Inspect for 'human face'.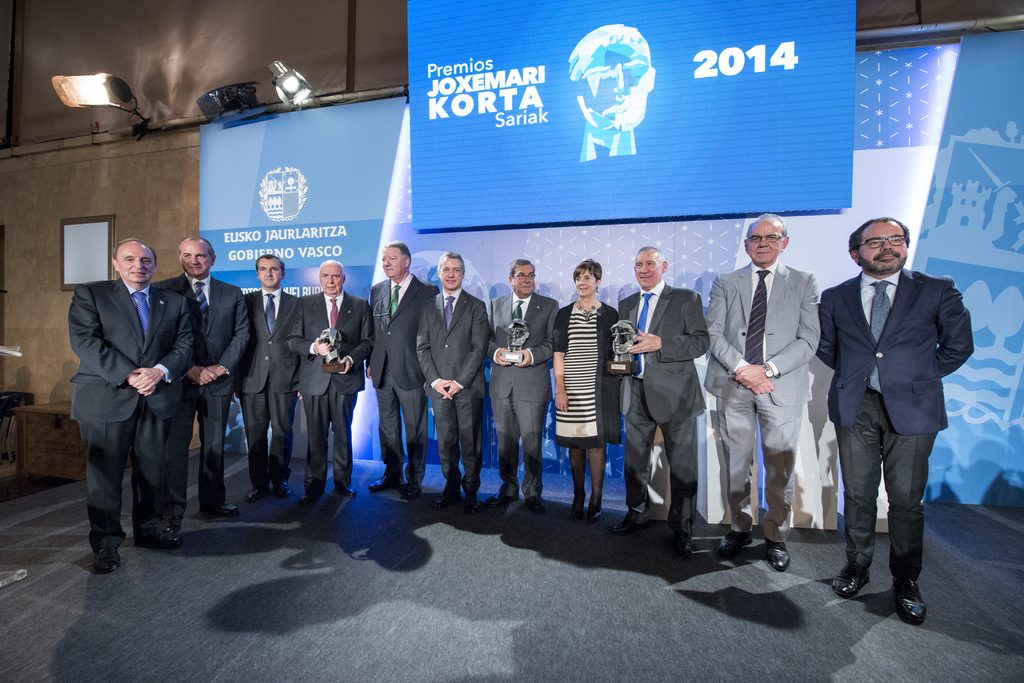
Inspection: rect(439, 257, 464, 291).
